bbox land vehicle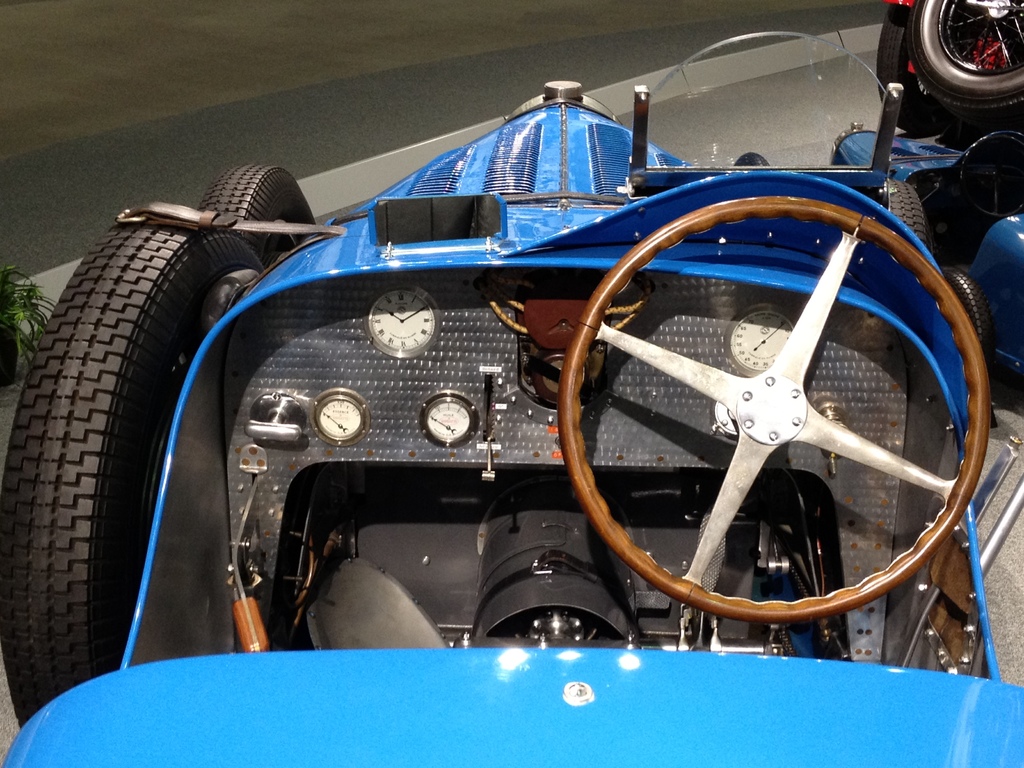
bbox(58, 54, 1023, 717)
